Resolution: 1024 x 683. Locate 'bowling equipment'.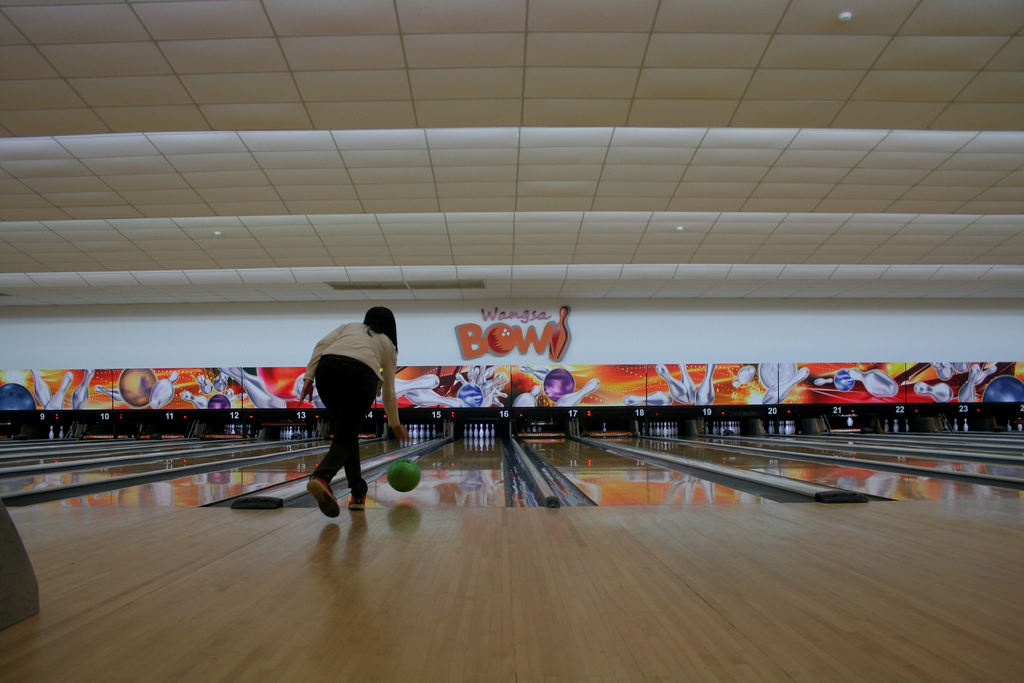
515:382:546:409.
